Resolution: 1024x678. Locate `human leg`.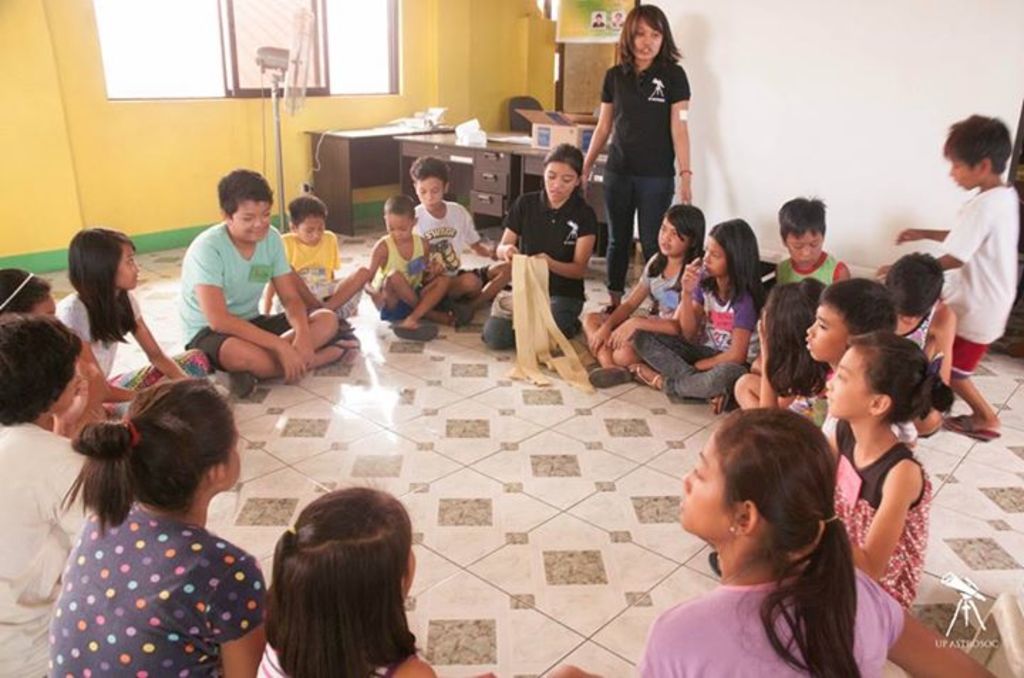
263, 264, 327, 310.
